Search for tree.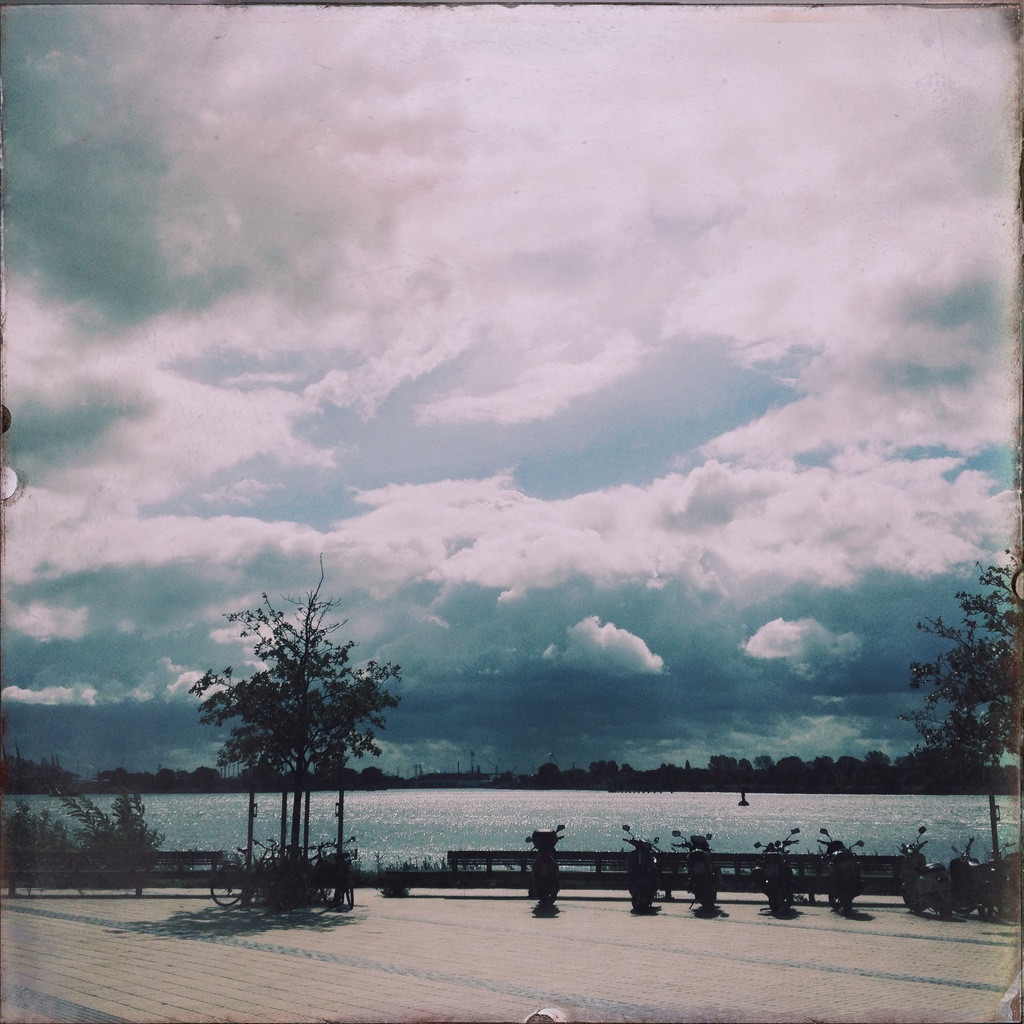
Found at 191:568:410:890.
